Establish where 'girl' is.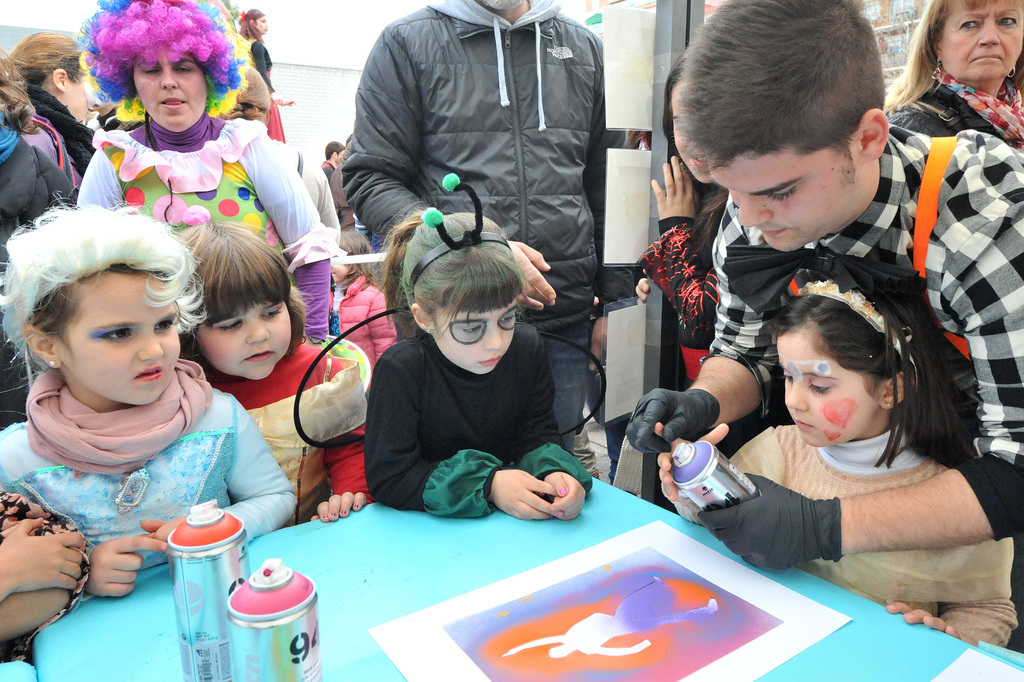
Established at rect(0, 190, 296, 604).
